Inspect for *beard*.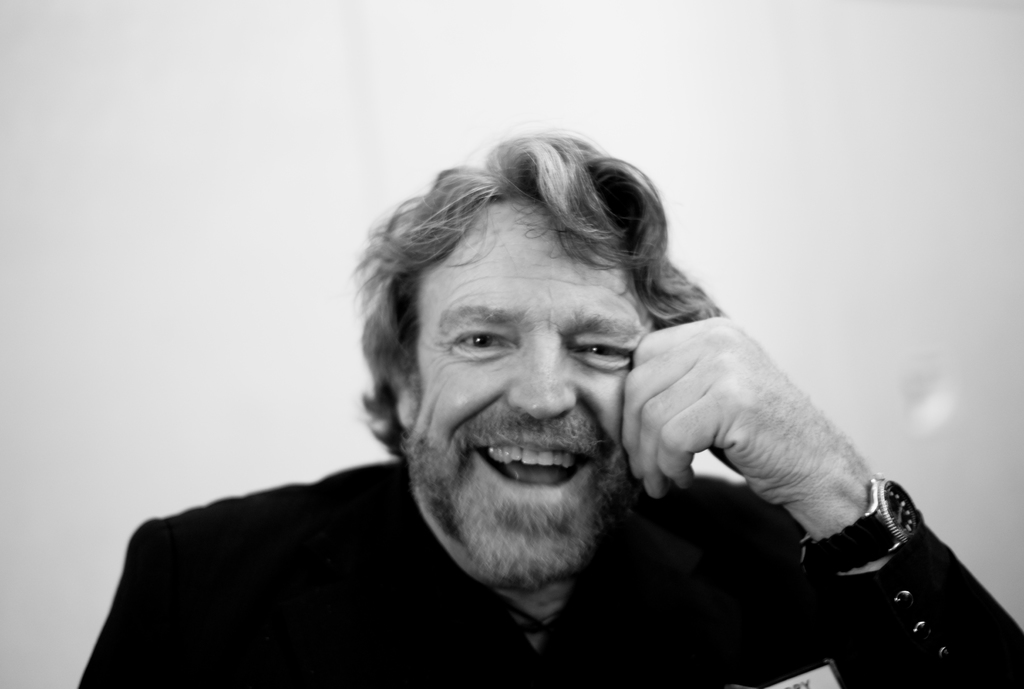
Inspection: 397:407:632:589.
